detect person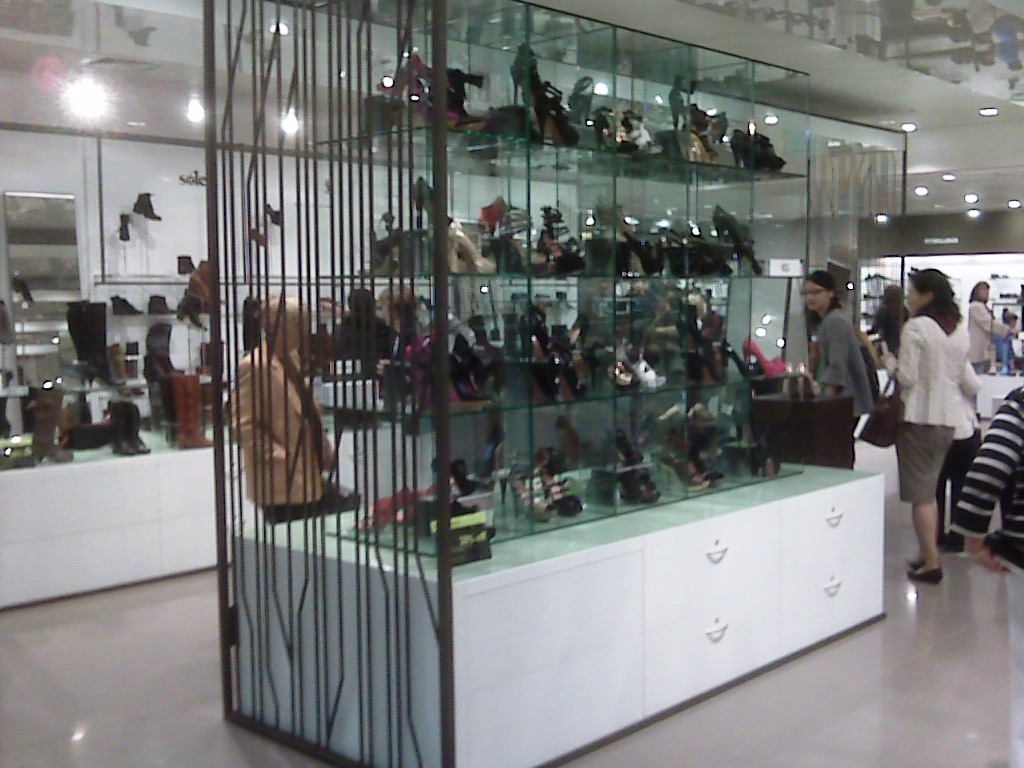
BBox(373, 288, 423, 393)
